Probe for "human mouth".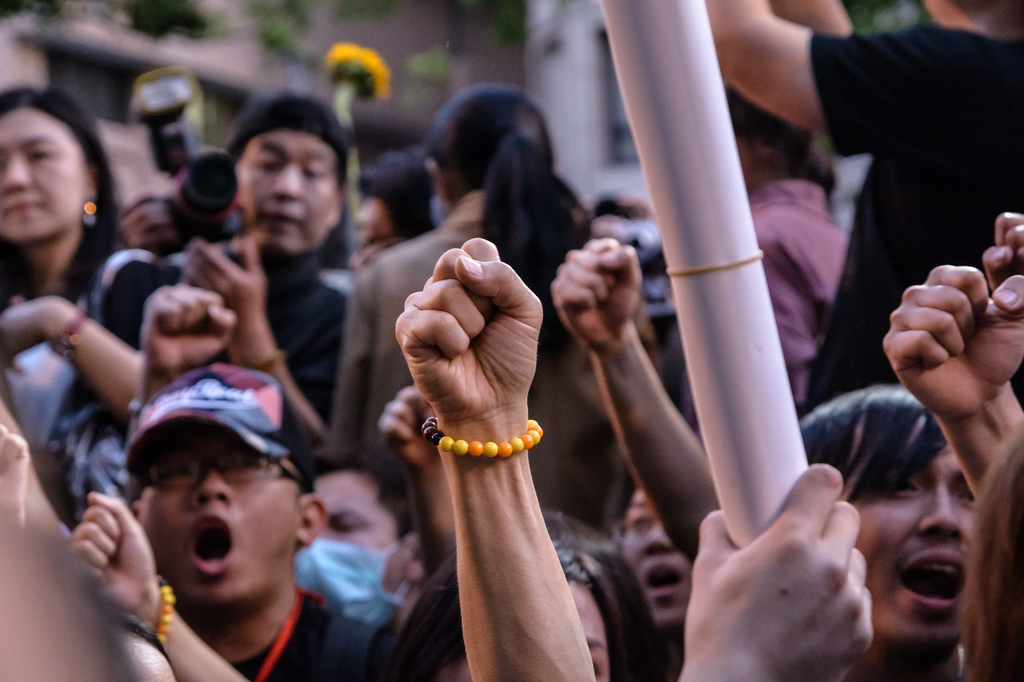
Probe result: crop(180, 507, 245, 575).
